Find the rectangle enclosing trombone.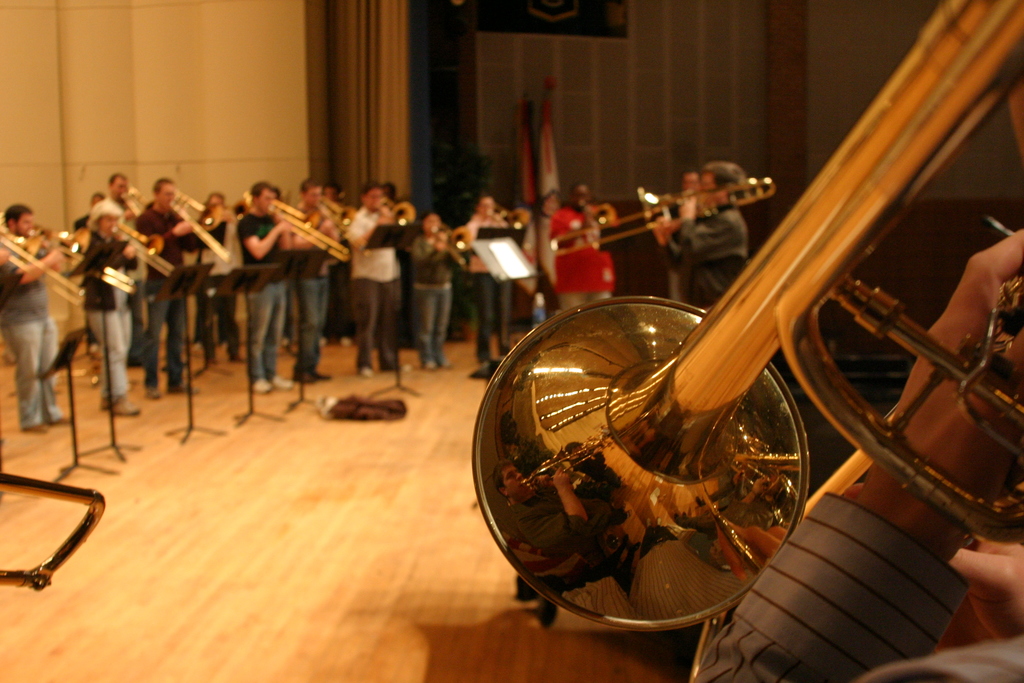
<bbox>4, 231, 86, 307</bbox>.
